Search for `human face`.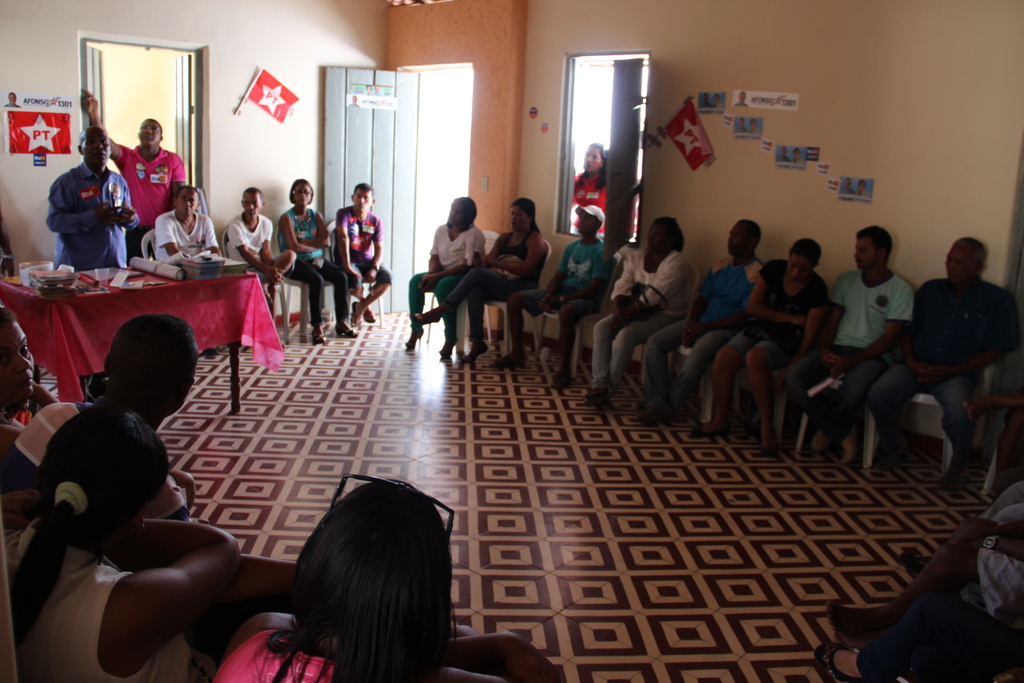
Found at <region>8, 93, 16, 104</region>.
